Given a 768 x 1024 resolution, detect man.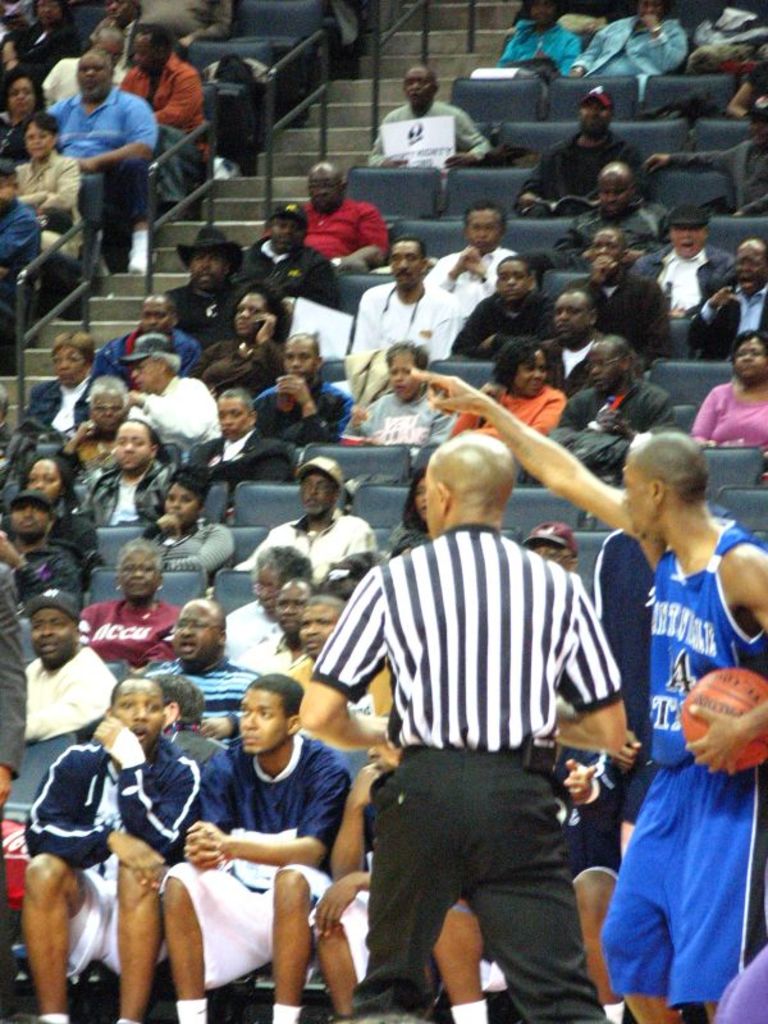
452:256:559:361.
